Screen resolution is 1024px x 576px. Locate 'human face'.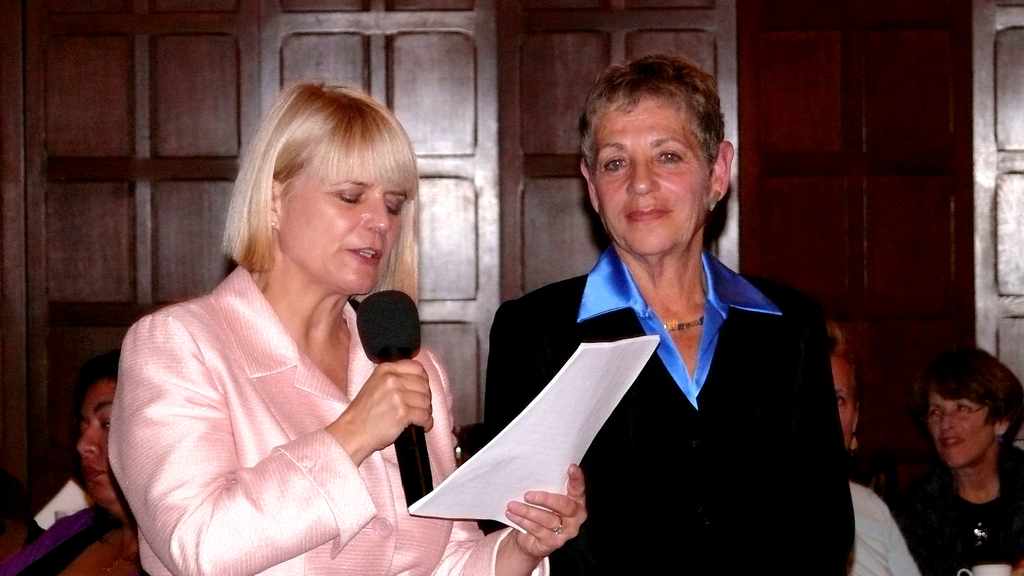
(x1=278, y1=170, x2=406, y2=296).
